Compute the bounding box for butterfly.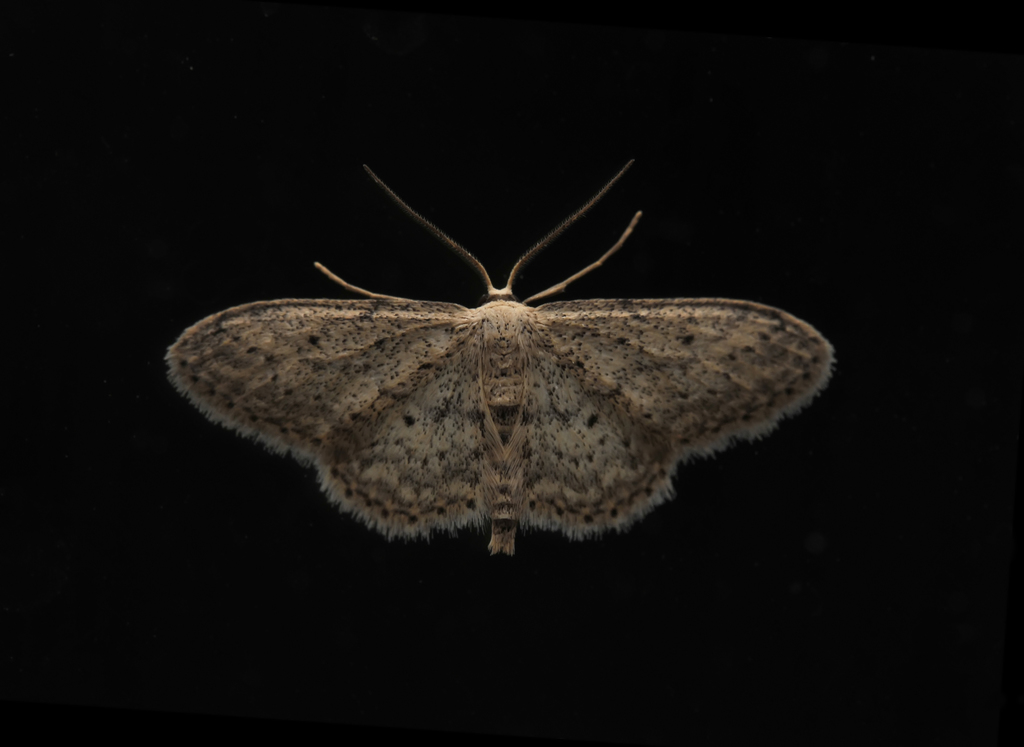
[187,165,835,564].
